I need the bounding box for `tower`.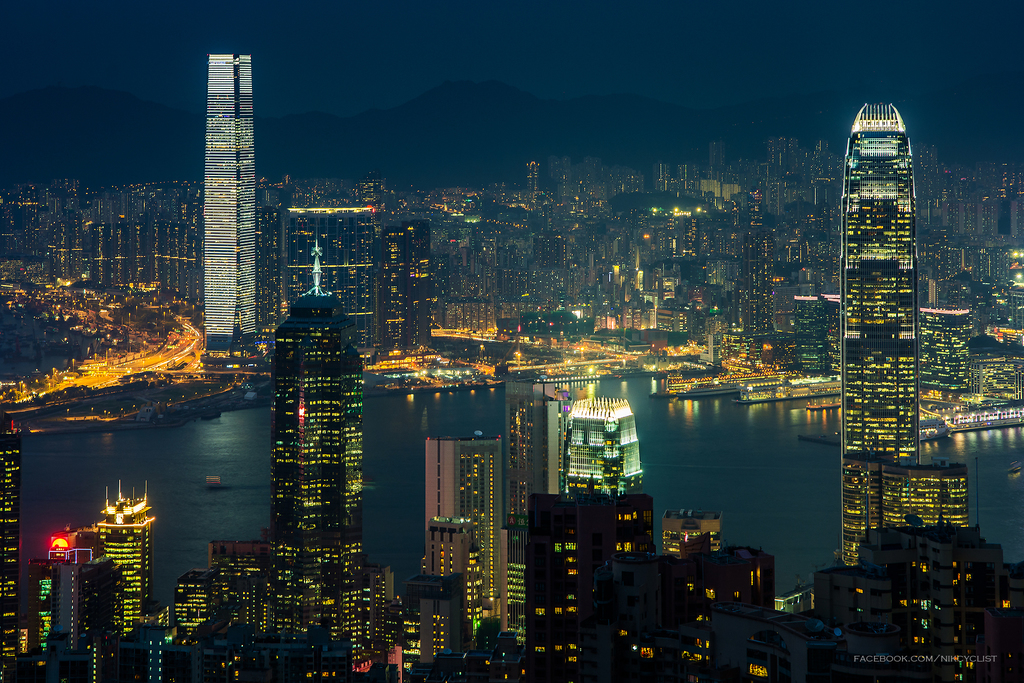
Here it is: 401,217,428,353.
